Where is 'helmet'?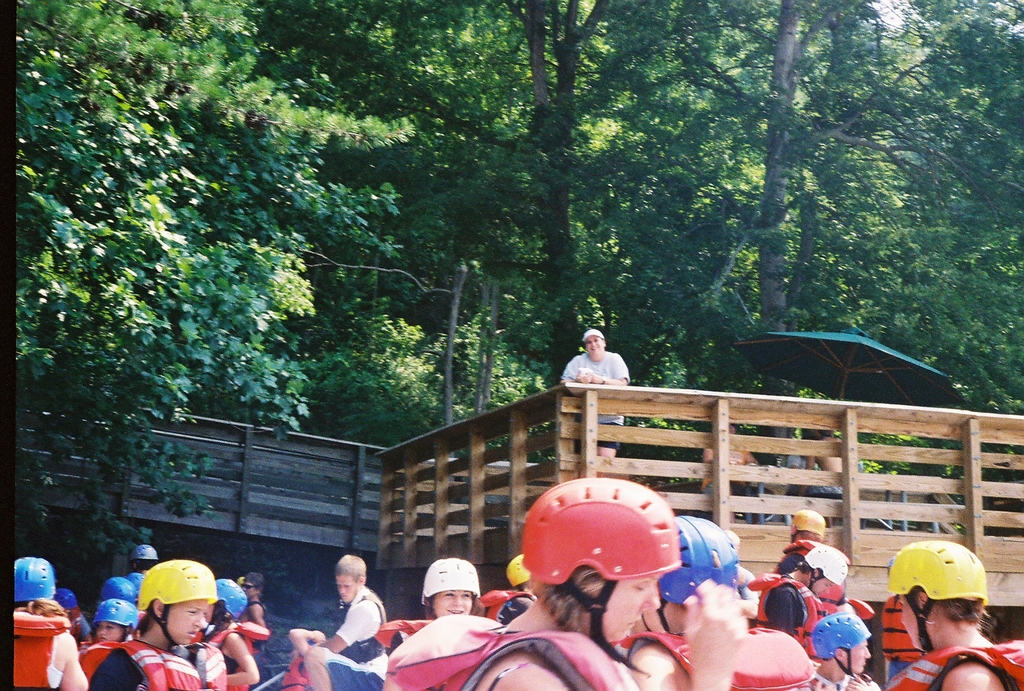
pyautogui.locateOnScreen(790, 507, 826, 552).
